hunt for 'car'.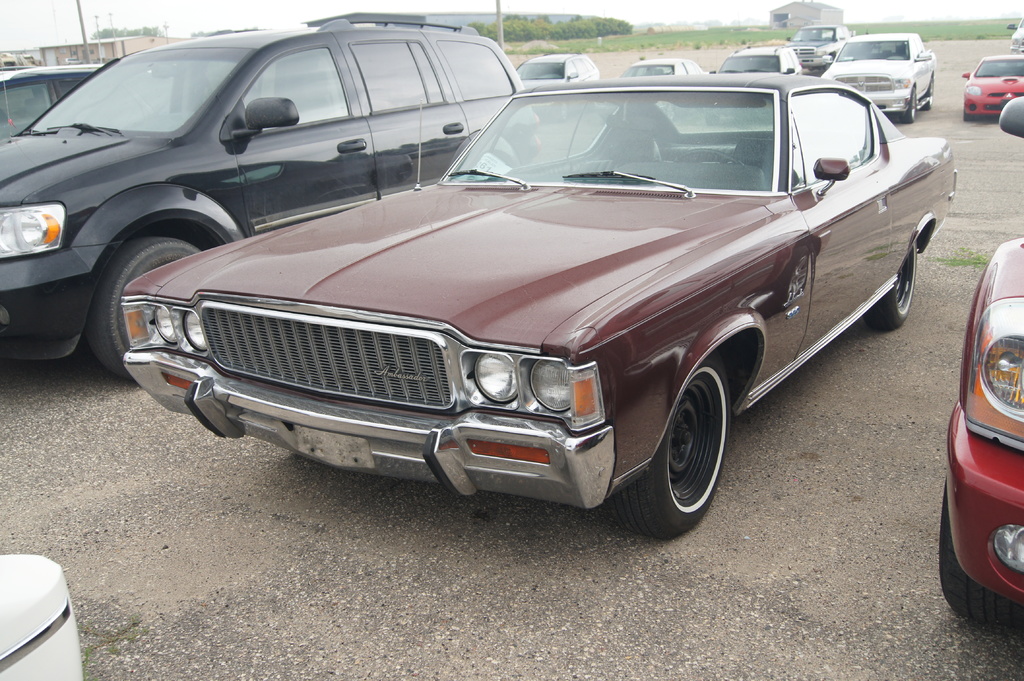
Hunted down at x1=623 y1=58 x2=709 y2=79.
